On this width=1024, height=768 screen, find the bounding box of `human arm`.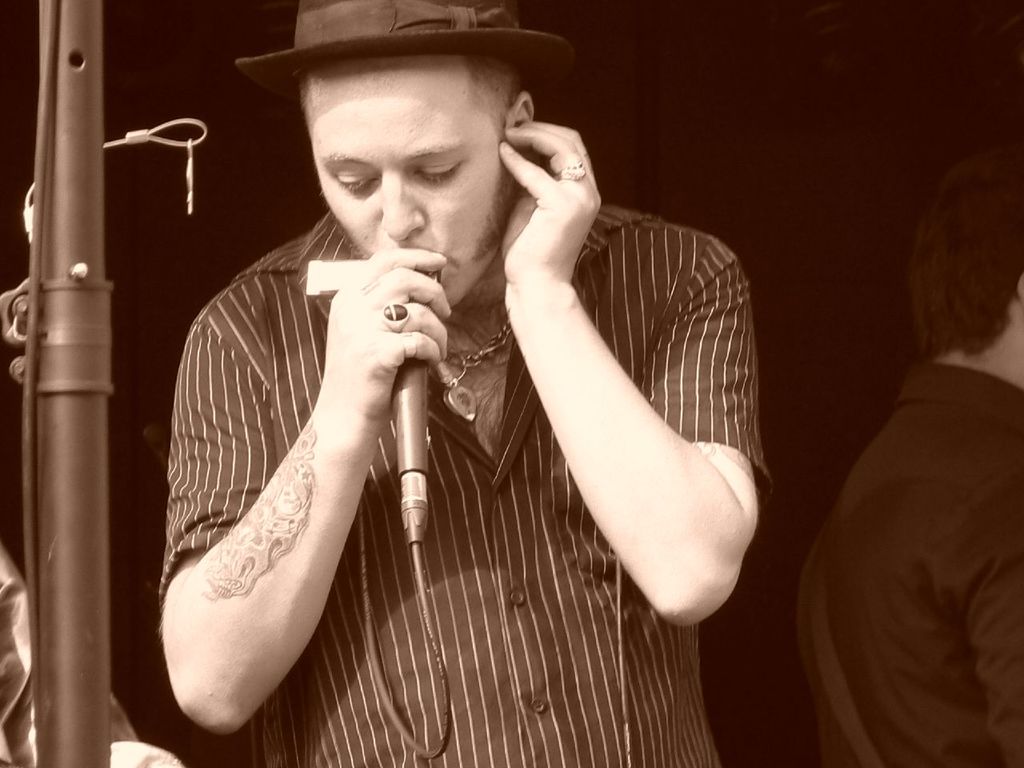
Bounding box: pyautogui.locateOnScreen(478, 136, 778, 626).
